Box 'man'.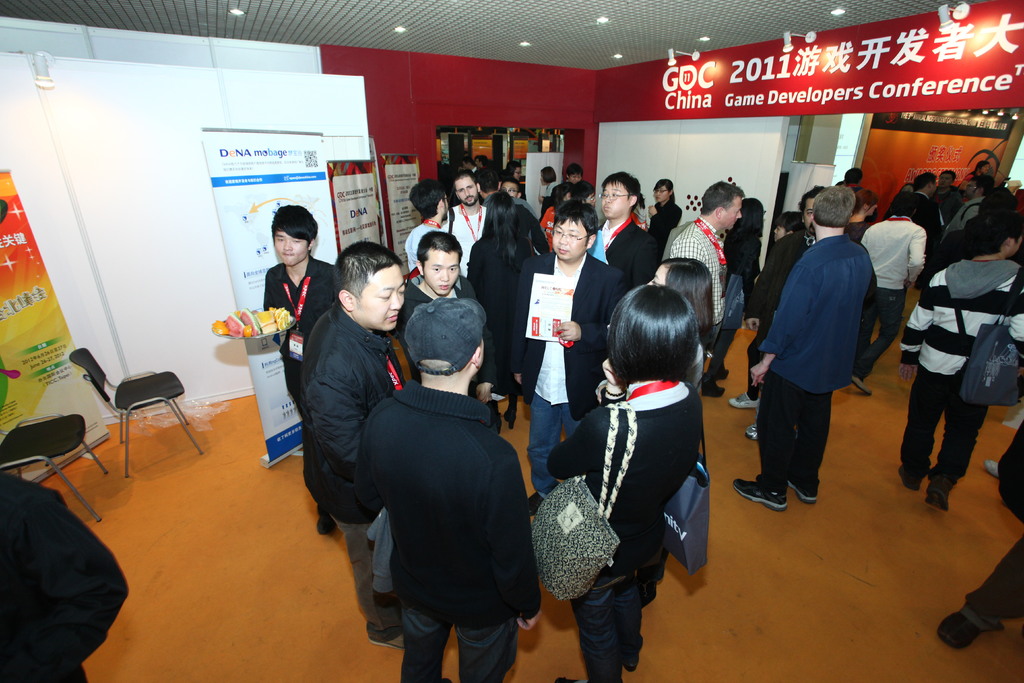
<box>900,210,1023,513</box>.
